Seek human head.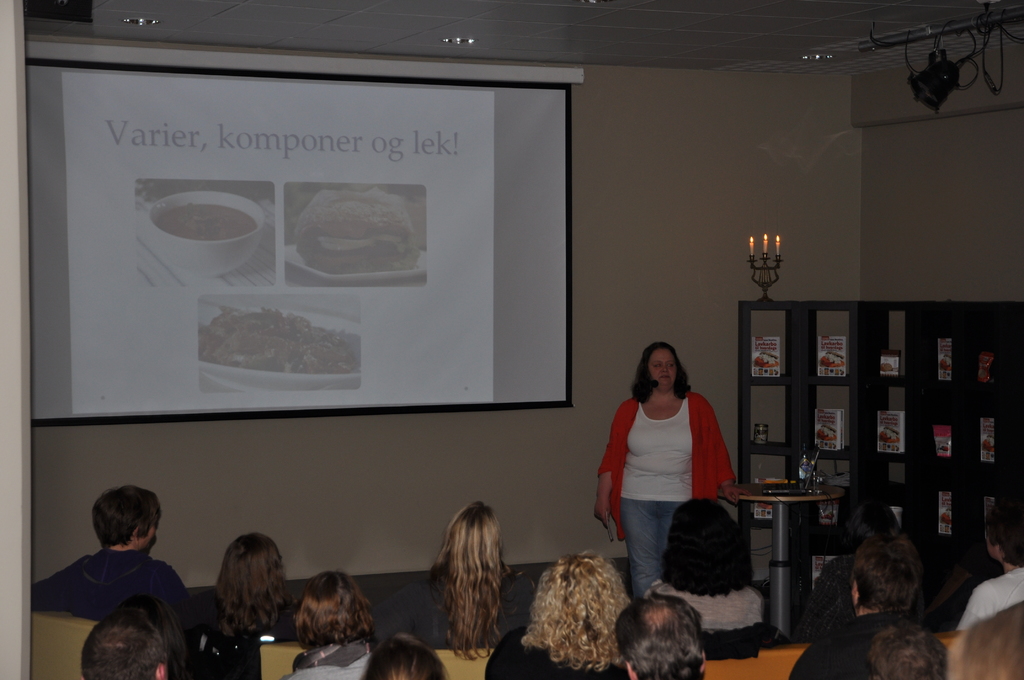
291 569 372 653.
